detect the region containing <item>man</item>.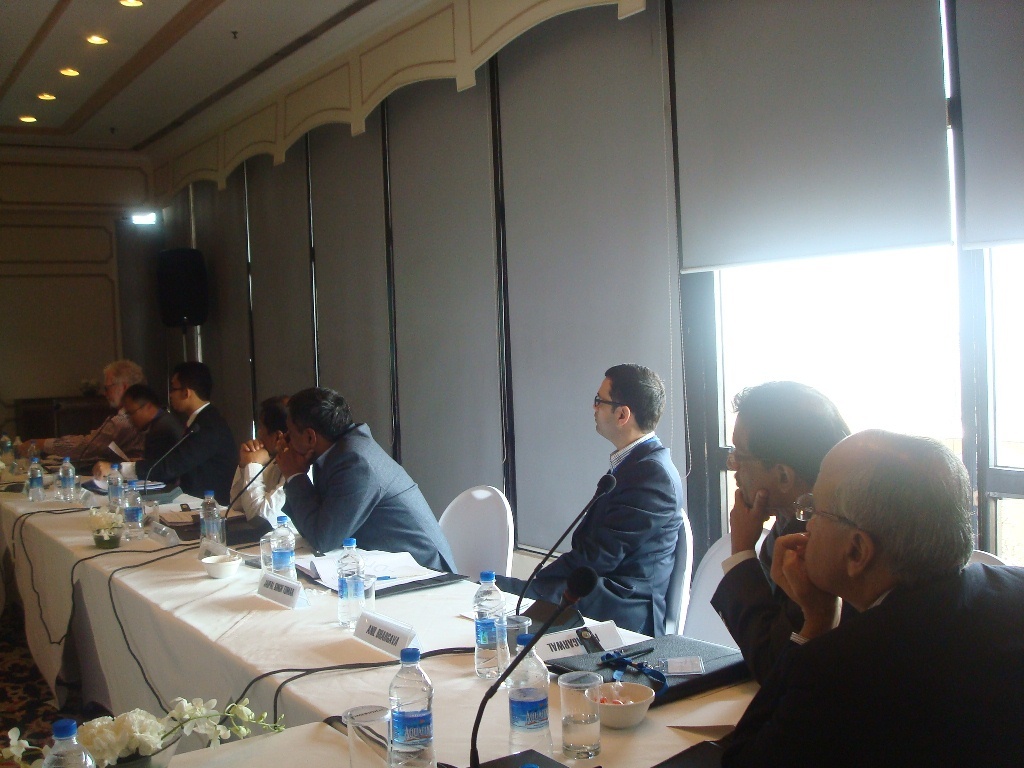
(left=701, top=379, right=849, bottom=682).
